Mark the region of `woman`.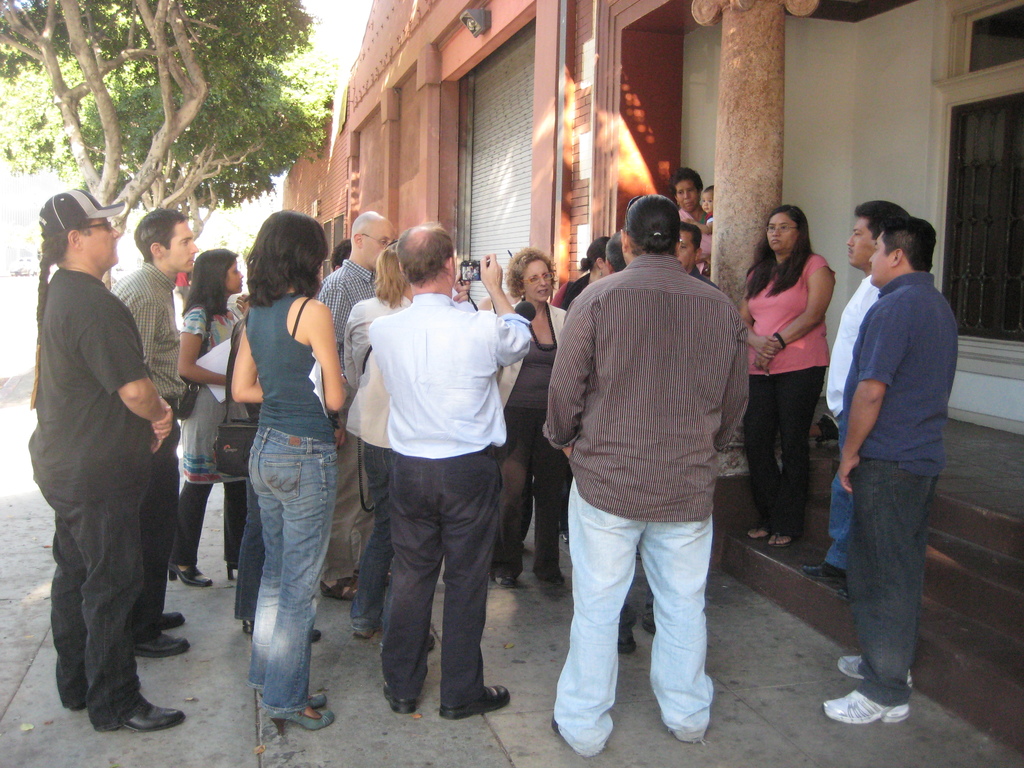
Region: rect(746, 198, 849, 561).
